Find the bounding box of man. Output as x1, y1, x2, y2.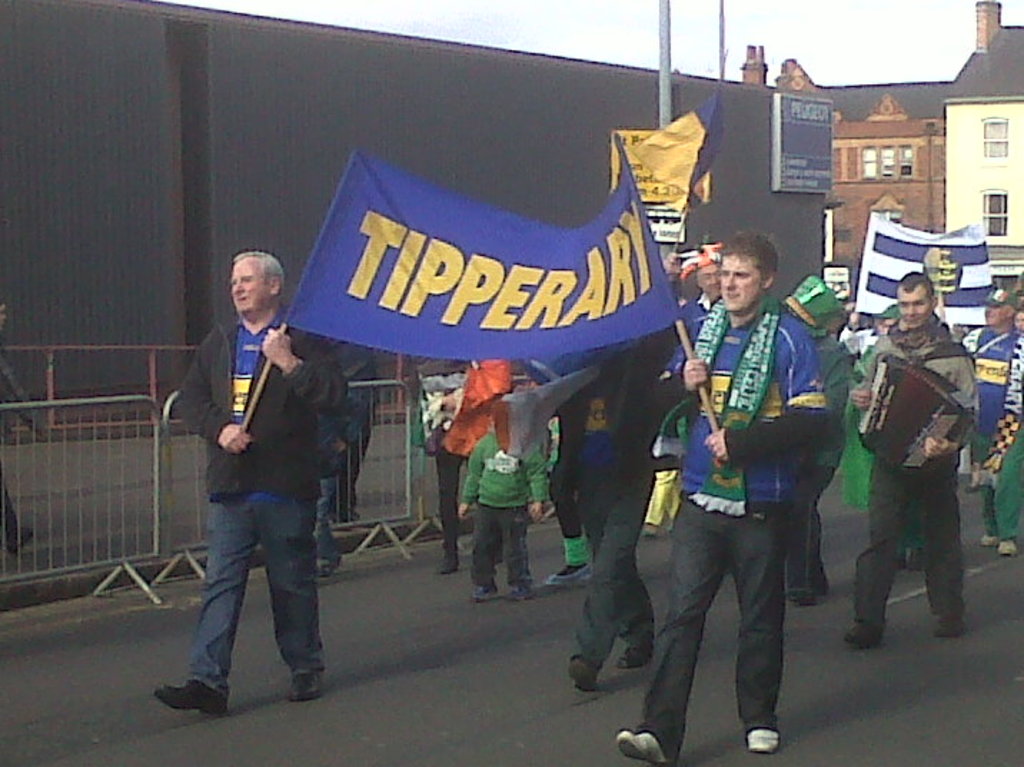
615, 229, 781, 766.
